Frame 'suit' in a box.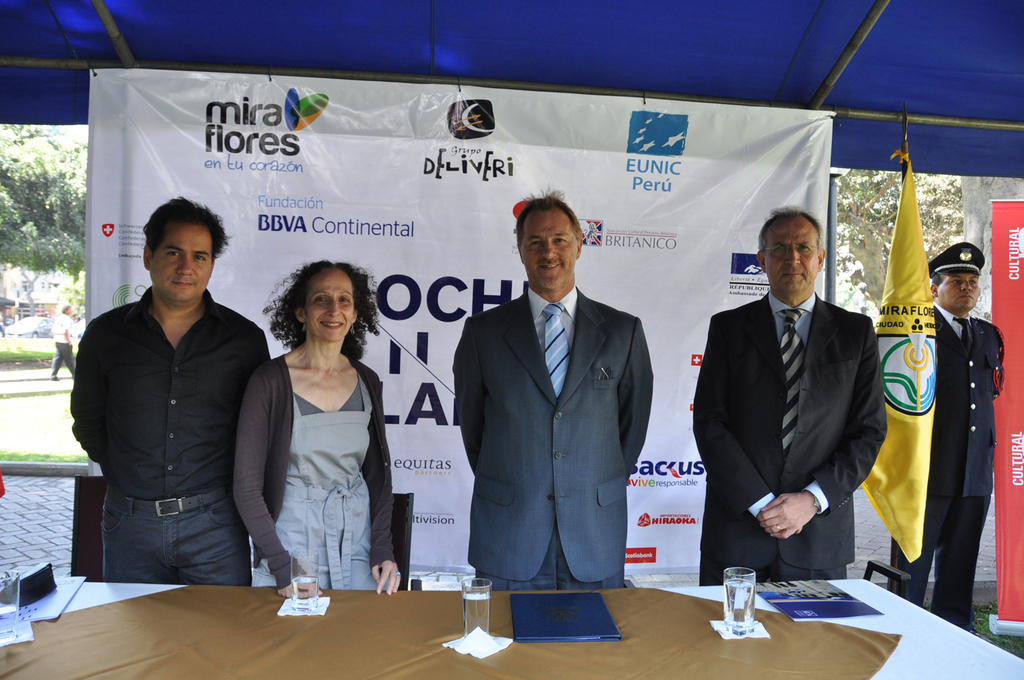
<bbox>715, 211, 909, 606</bbox>.
